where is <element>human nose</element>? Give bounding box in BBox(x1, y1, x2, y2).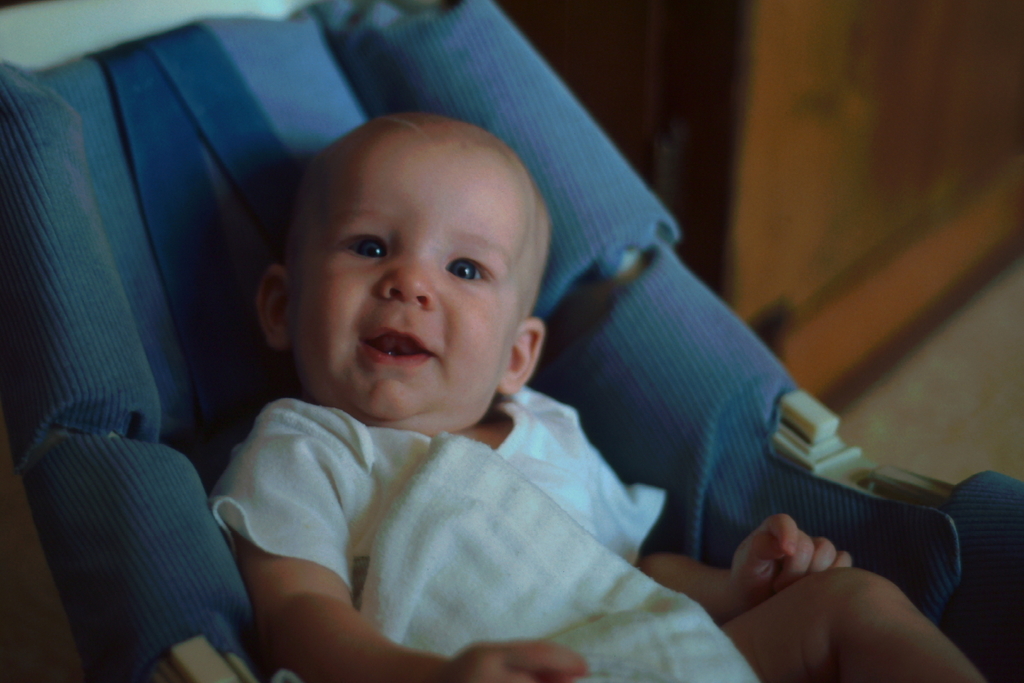
BBox(380, 255, 435, 313).
